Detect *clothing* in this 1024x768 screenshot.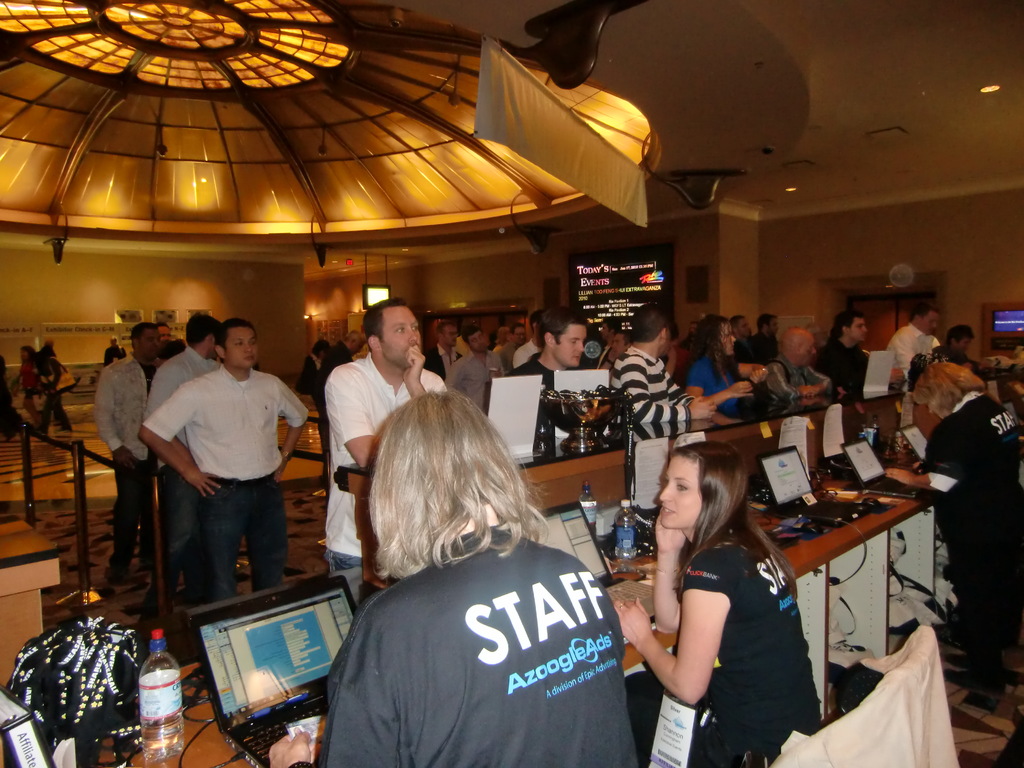
Detection: bbox=[689, 353, 739, 404].
